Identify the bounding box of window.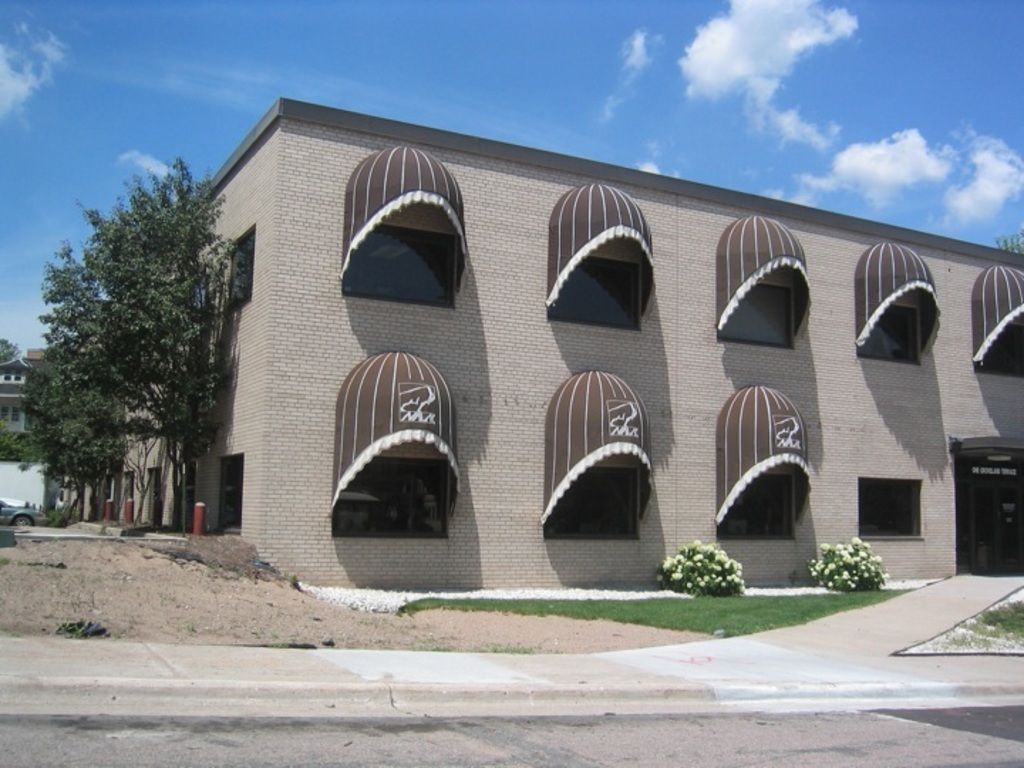
(855, 303, 919, 366).
